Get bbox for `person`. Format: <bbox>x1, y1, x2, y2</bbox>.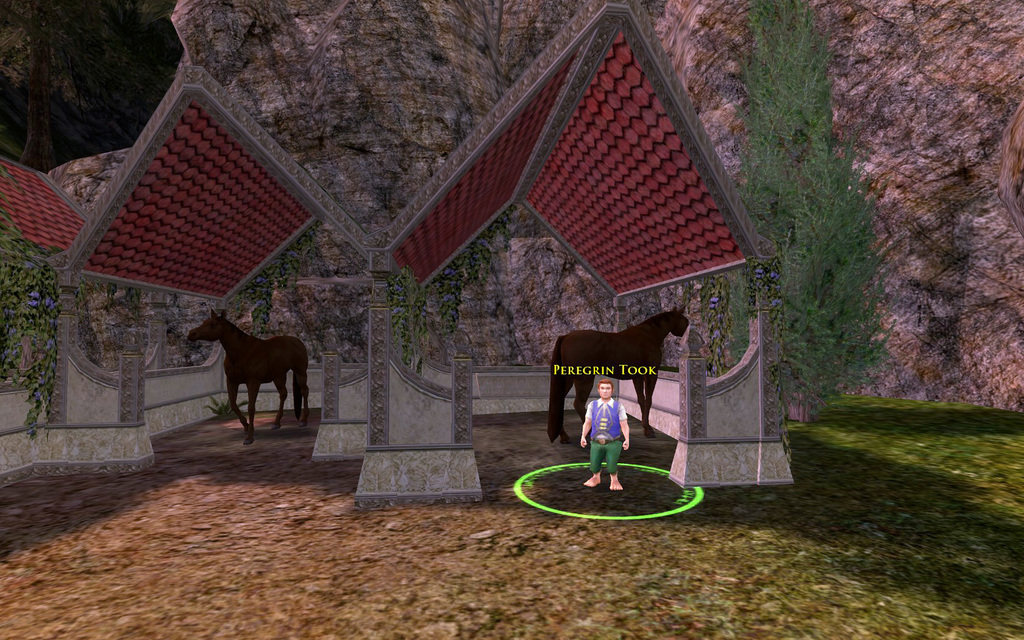
<bbox>578, 374, 630, 491</bbox>.
